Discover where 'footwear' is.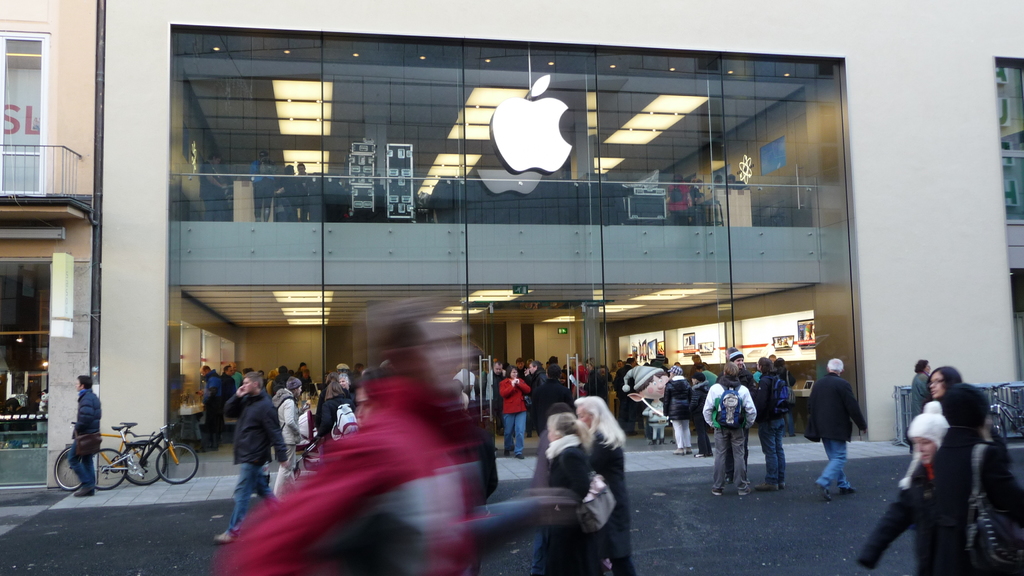
Discovered at (75, 488, 94, 498).
